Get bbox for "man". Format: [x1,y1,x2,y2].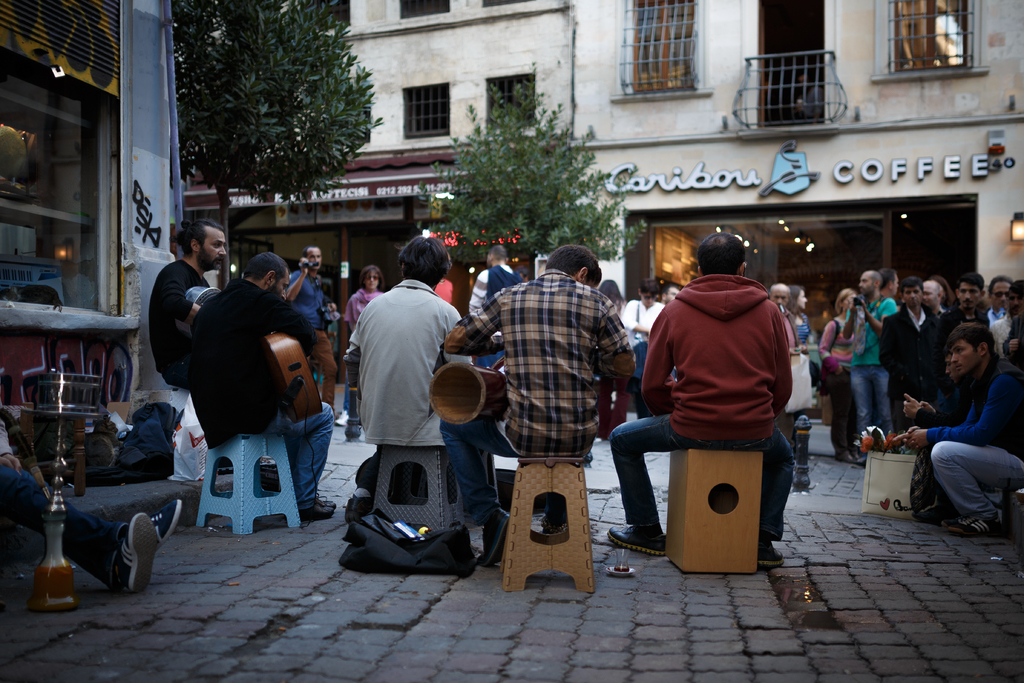
[339,236,476,447].
